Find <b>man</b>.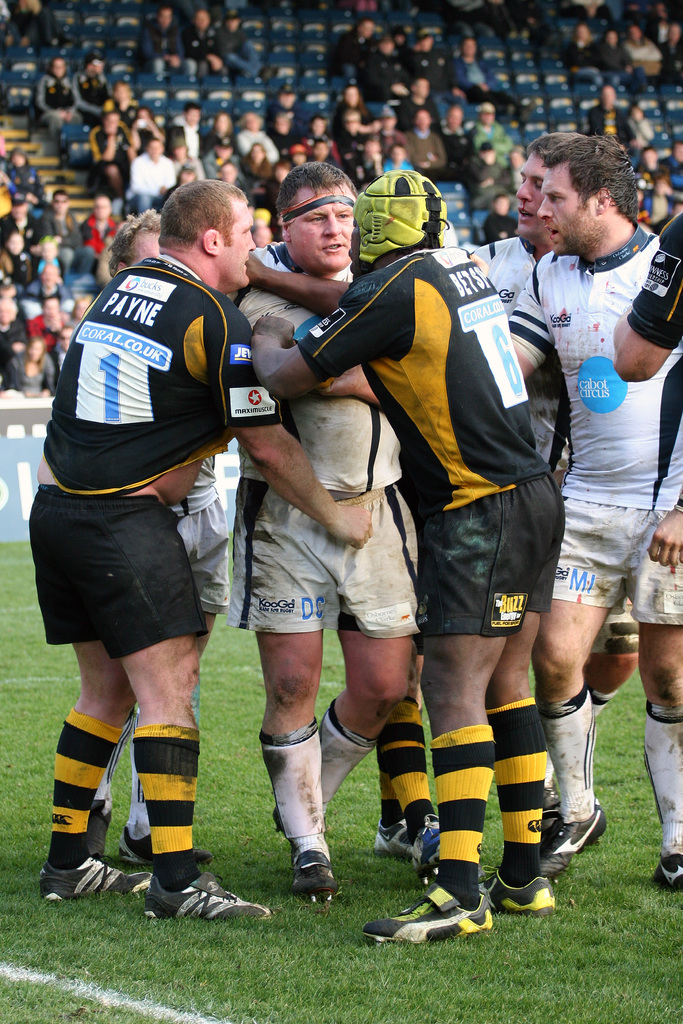
x1=71 y1=54 x2=113 y2=121.
